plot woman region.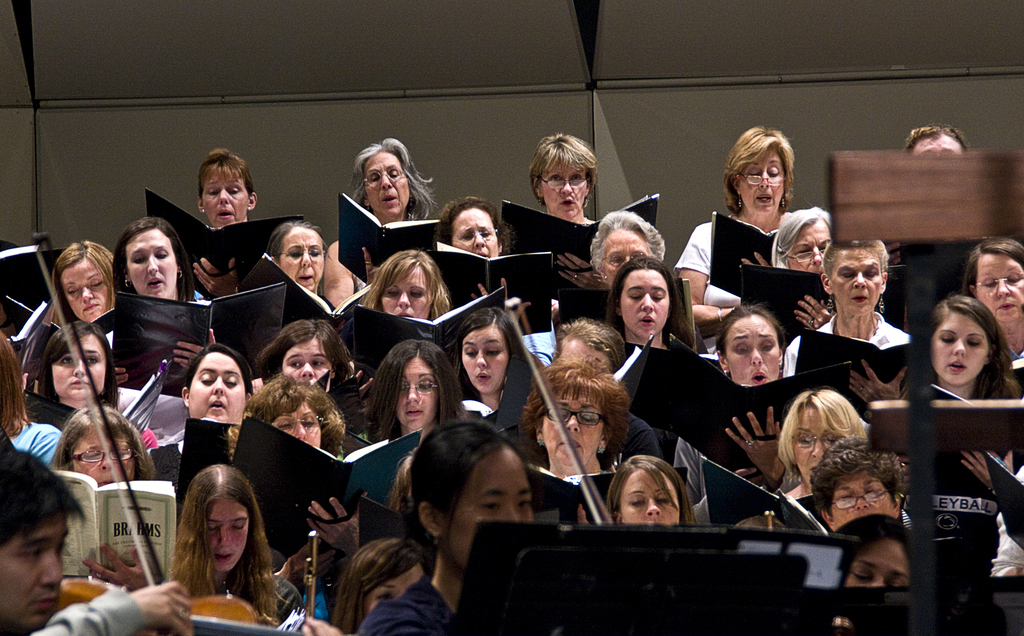
Plotted at detection(230, 374, 368, 612).
